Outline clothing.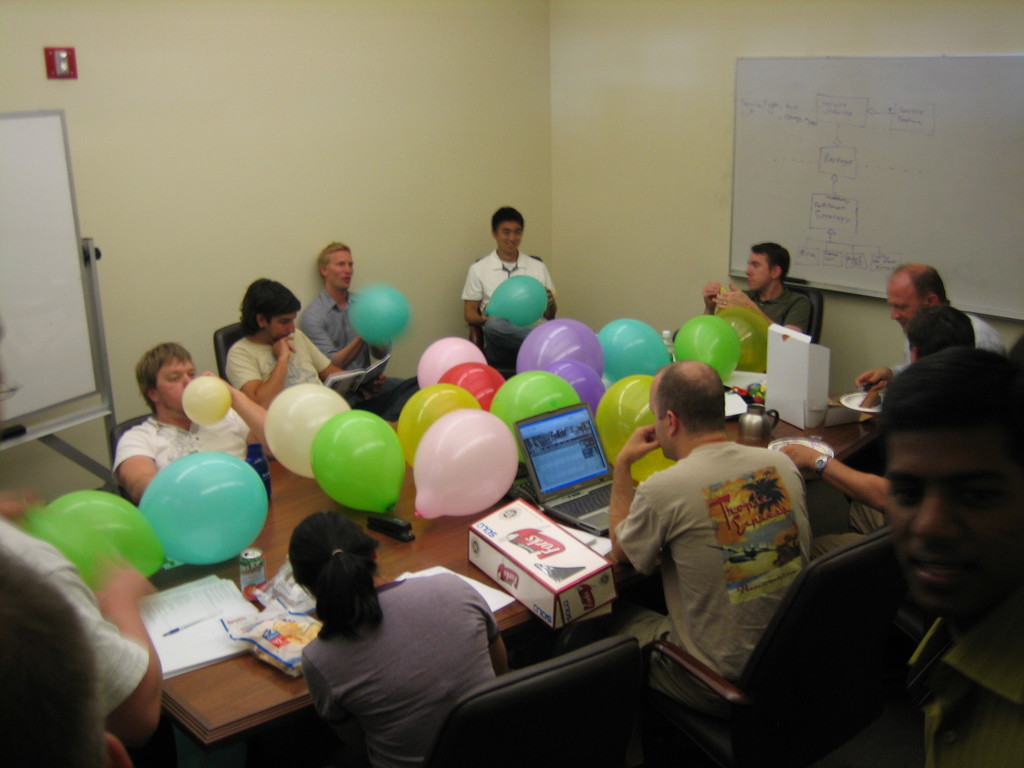
Outline: (left=110, top=404, right=250, bottom=477).
